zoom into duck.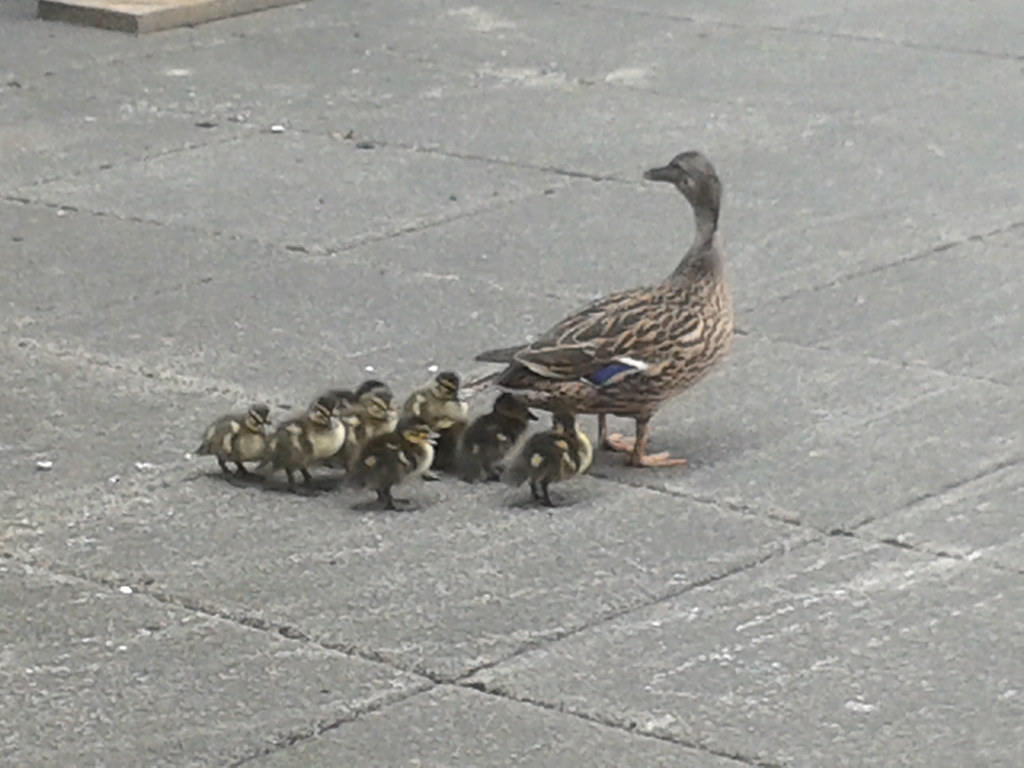
Zoom target: 352, 424, 449, 507.
